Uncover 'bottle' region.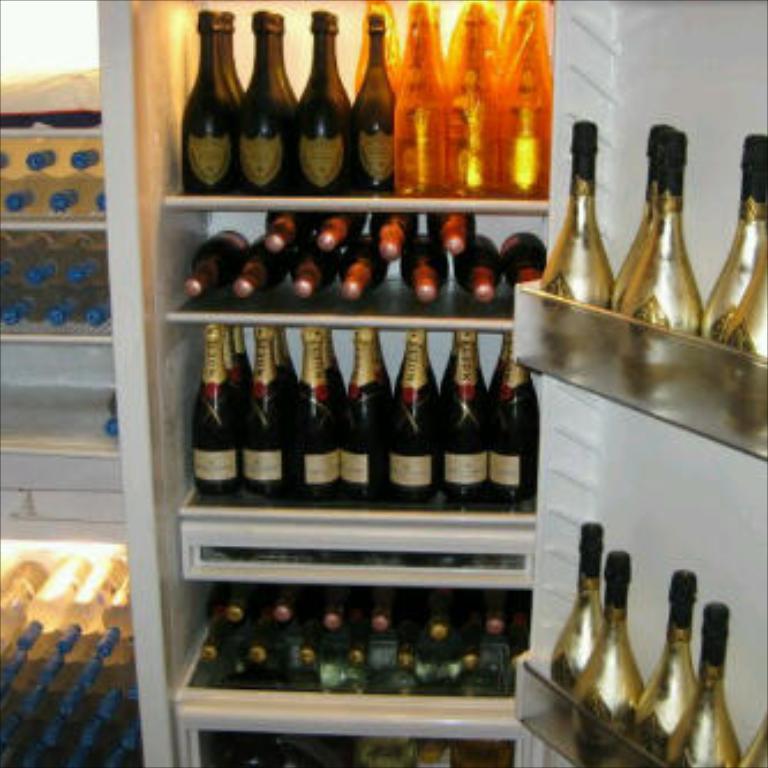
Uncovered: {"left": 413, "top": 198, "right": 473, "bottom": 268}.
